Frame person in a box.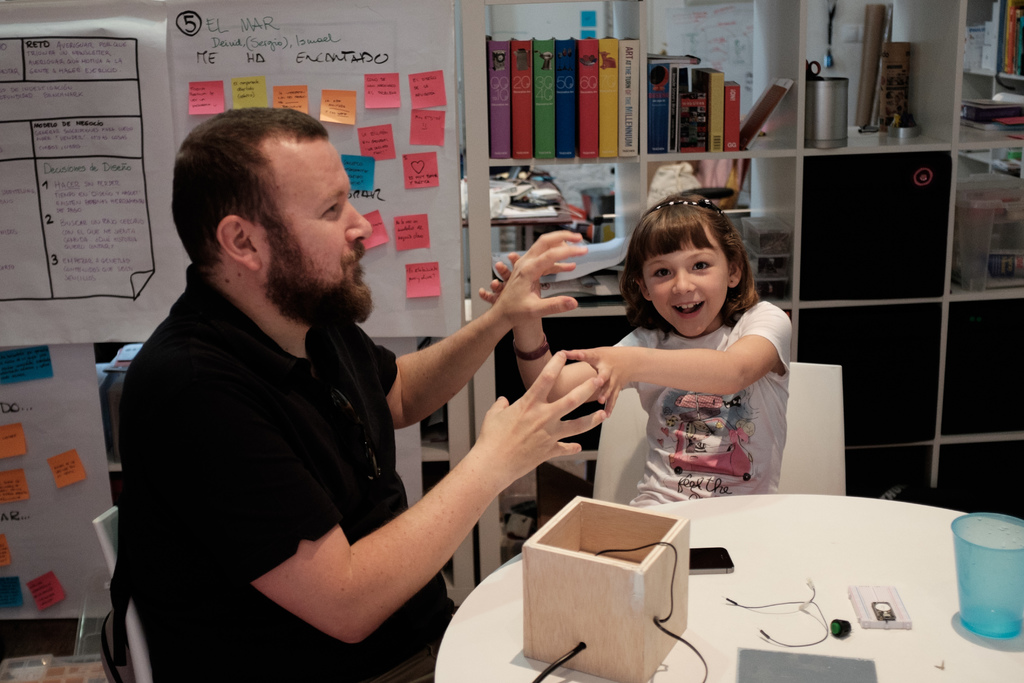
104:120:566:675.
